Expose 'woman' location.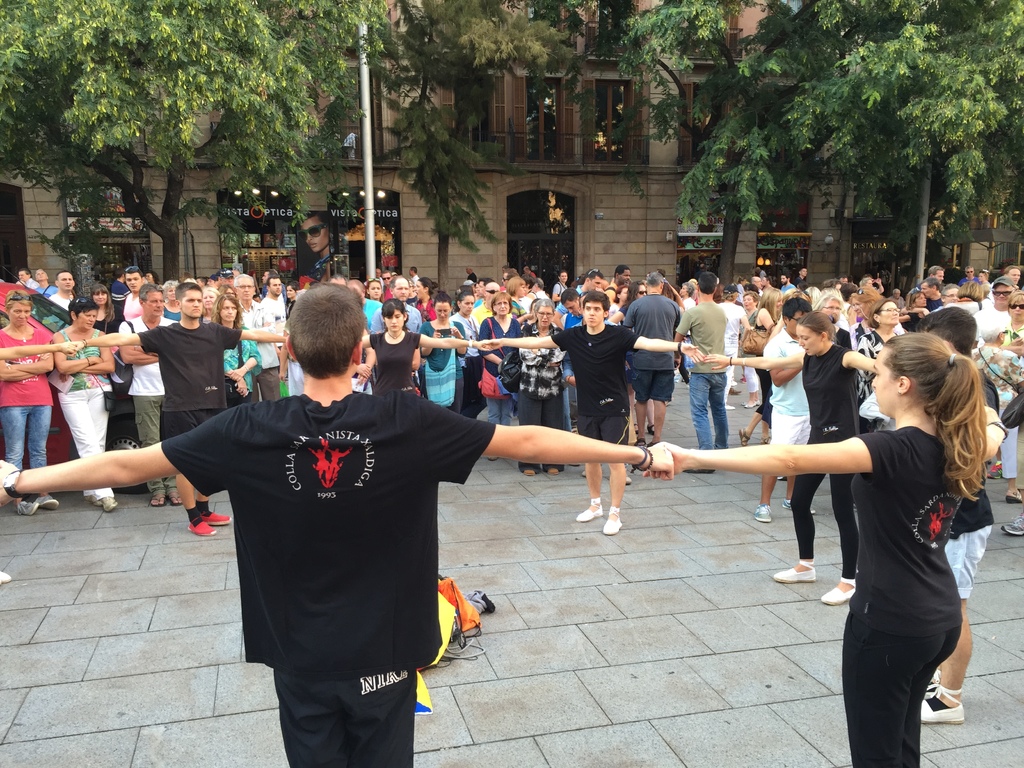
Exposed at (x1=419, y1=290, x2=468, y2=416).
